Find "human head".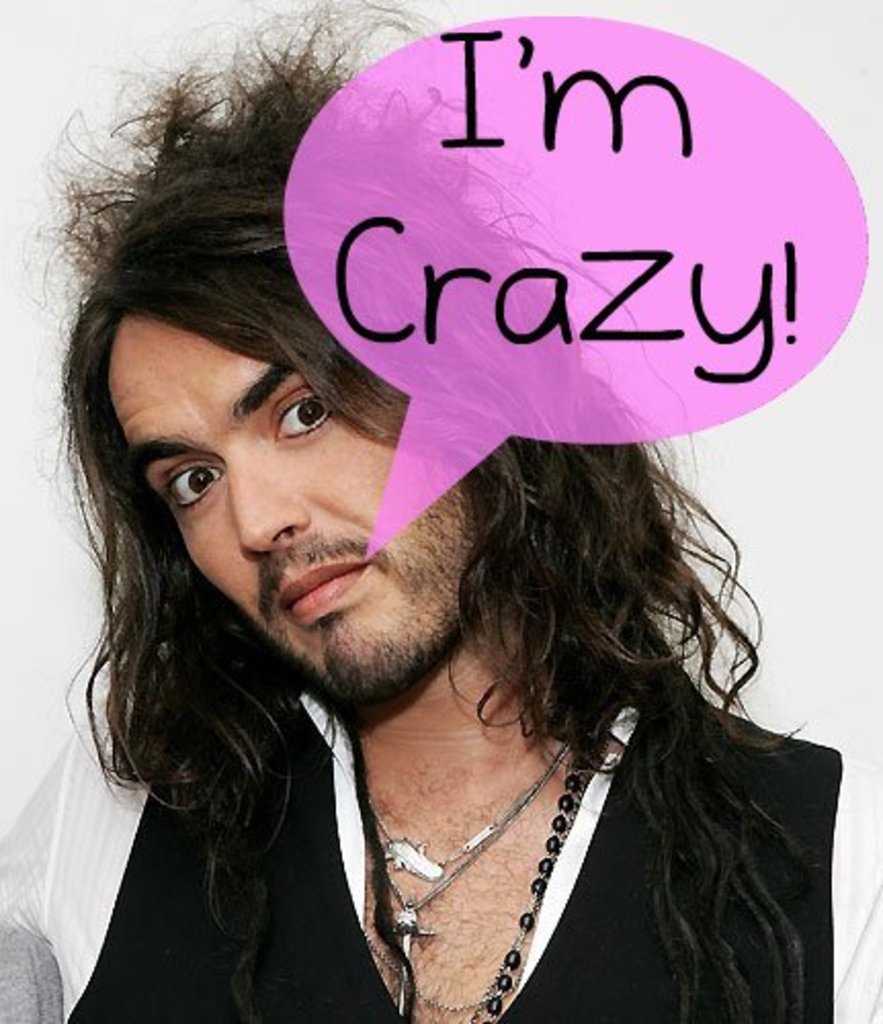
x1=256, y1=55, x2=865, y2=586.
